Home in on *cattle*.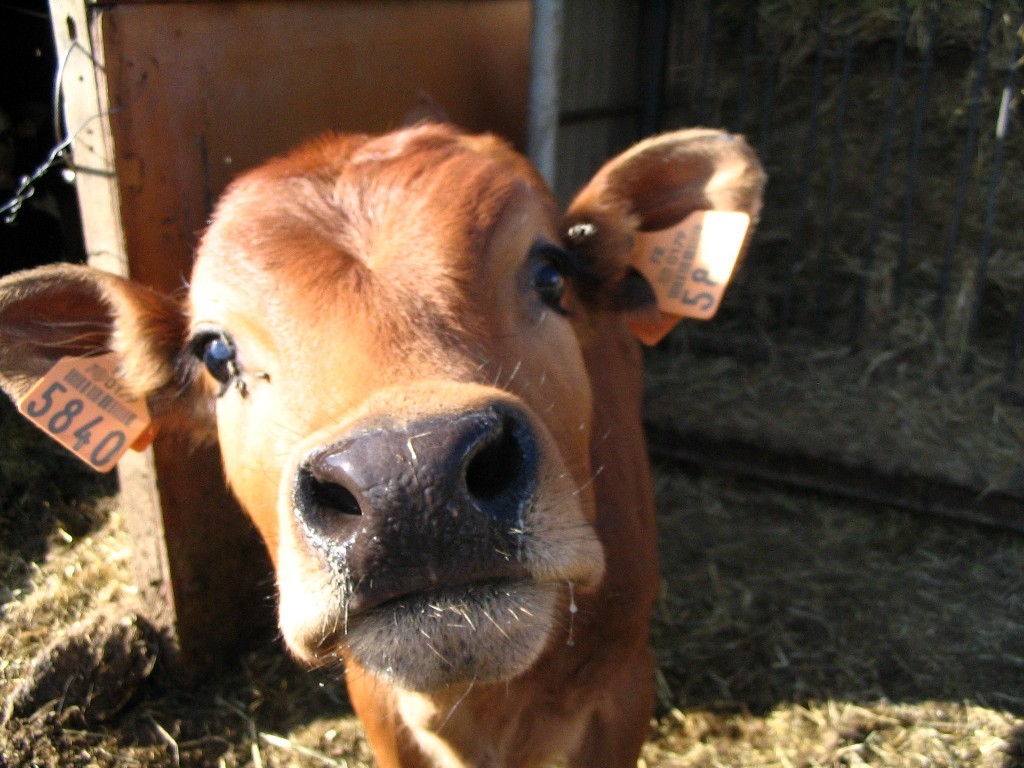
Homed in at left=21, top=102, right=778, bottom=765.
